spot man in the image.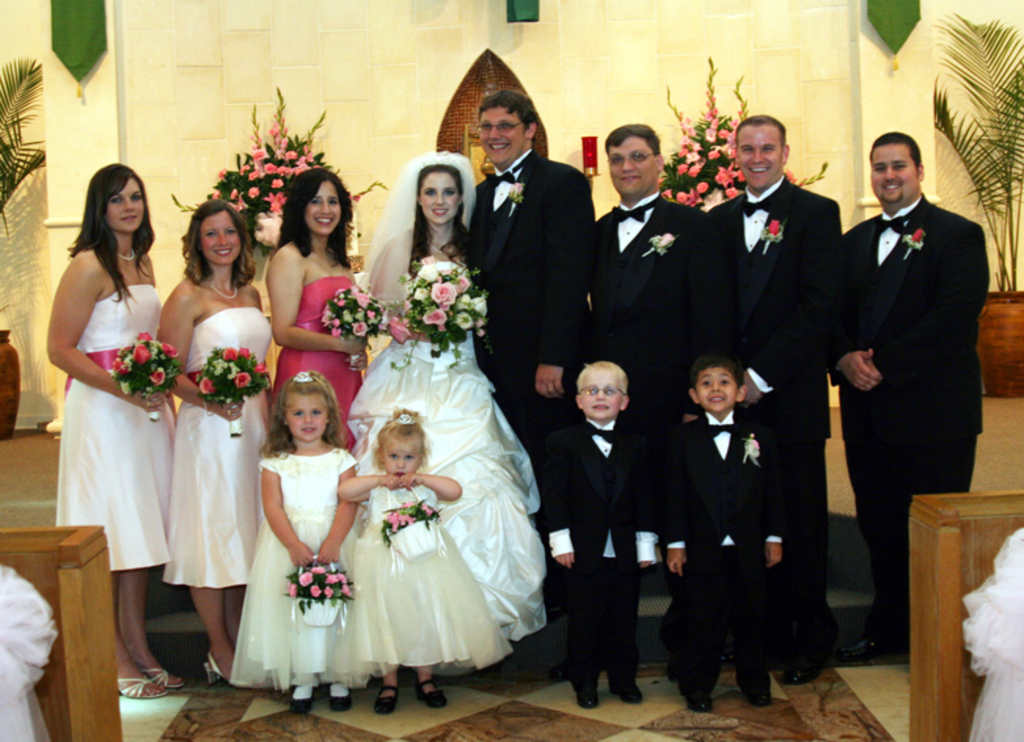
man found at region(580, 120, 709, 412).
